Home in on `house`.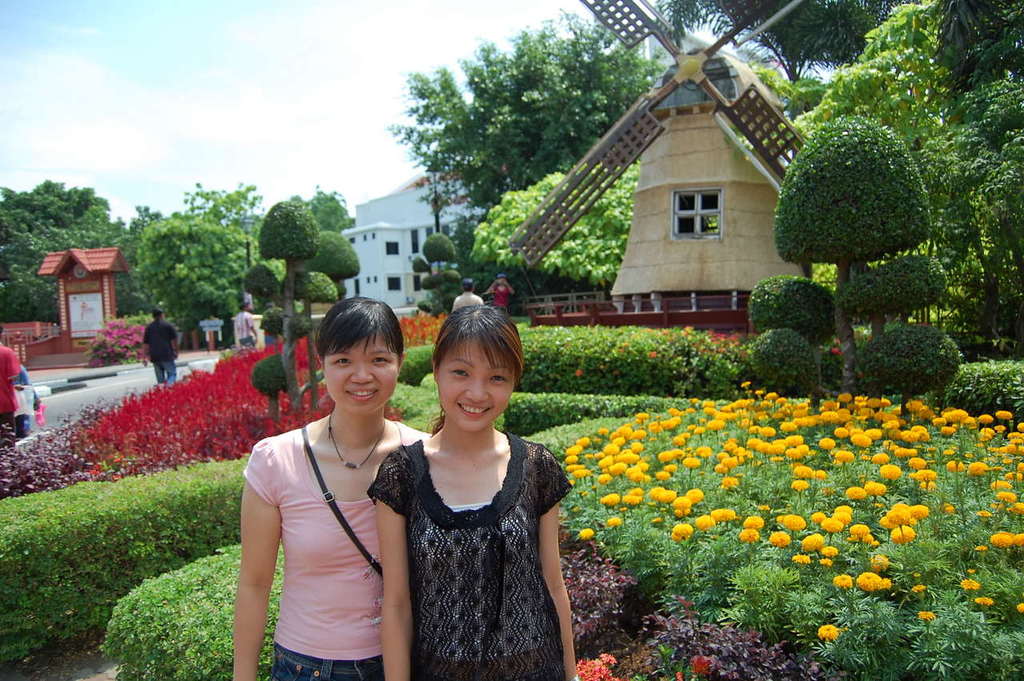
Homed in at 337 161 495 314.
